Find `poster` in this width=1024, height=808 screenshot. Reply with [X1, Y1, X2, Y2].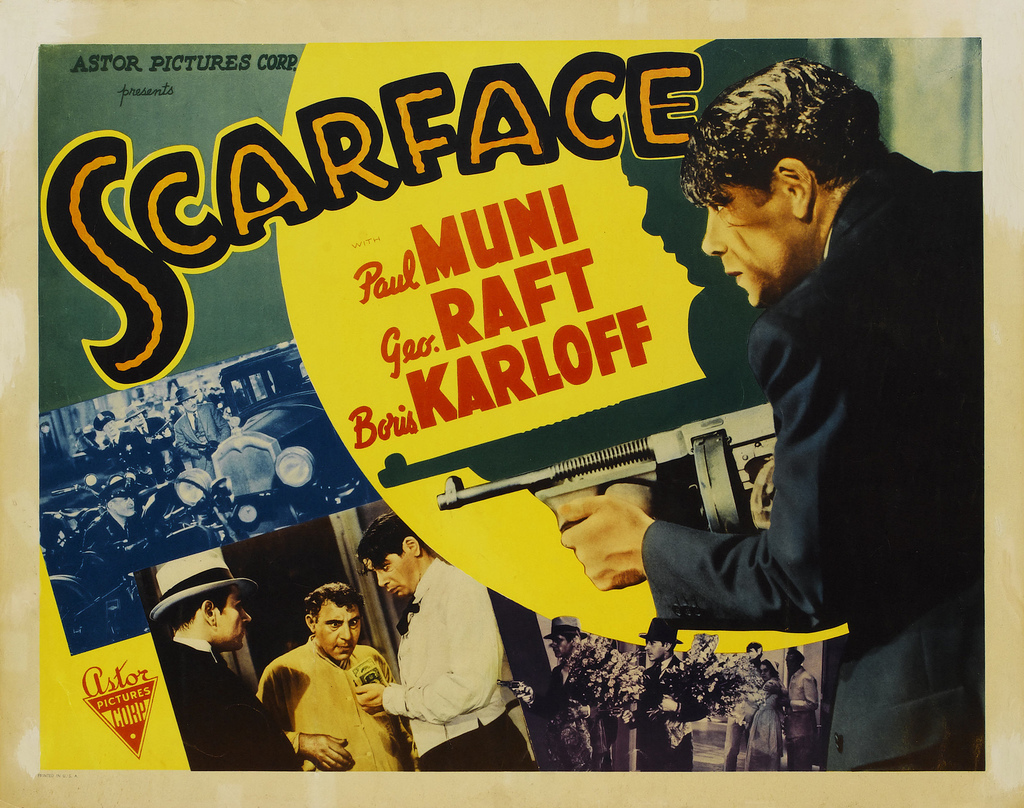
[0, 0, 1023, 807].
